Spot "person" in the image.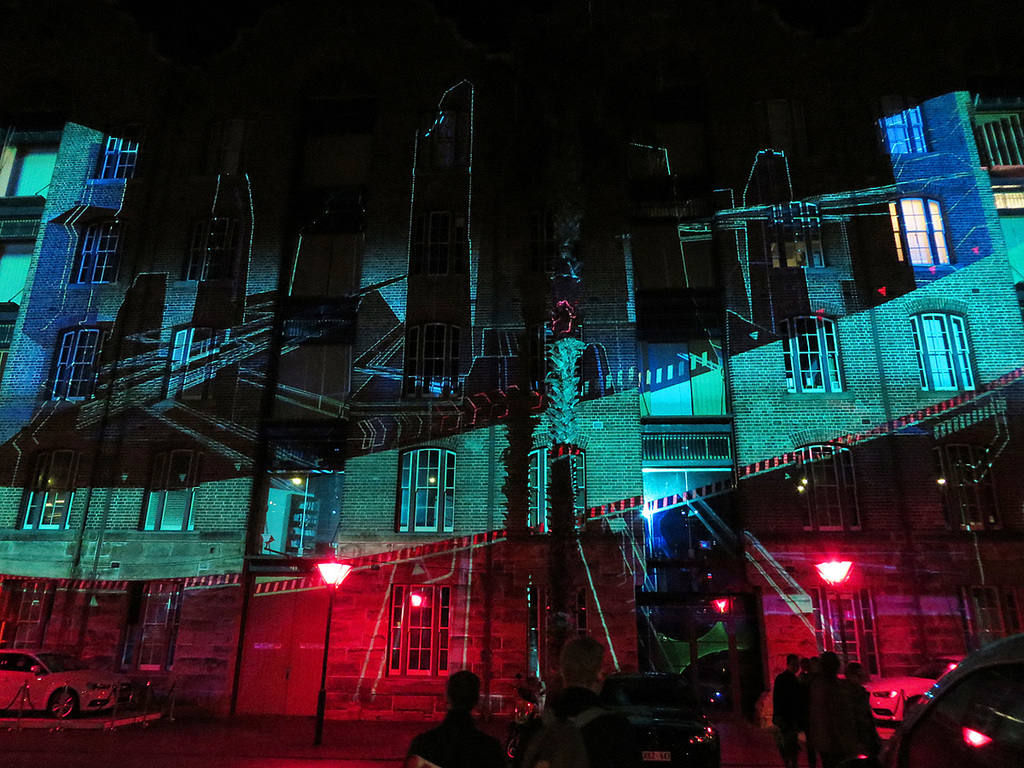
"person" found at region(509, 630, 609, 767).
